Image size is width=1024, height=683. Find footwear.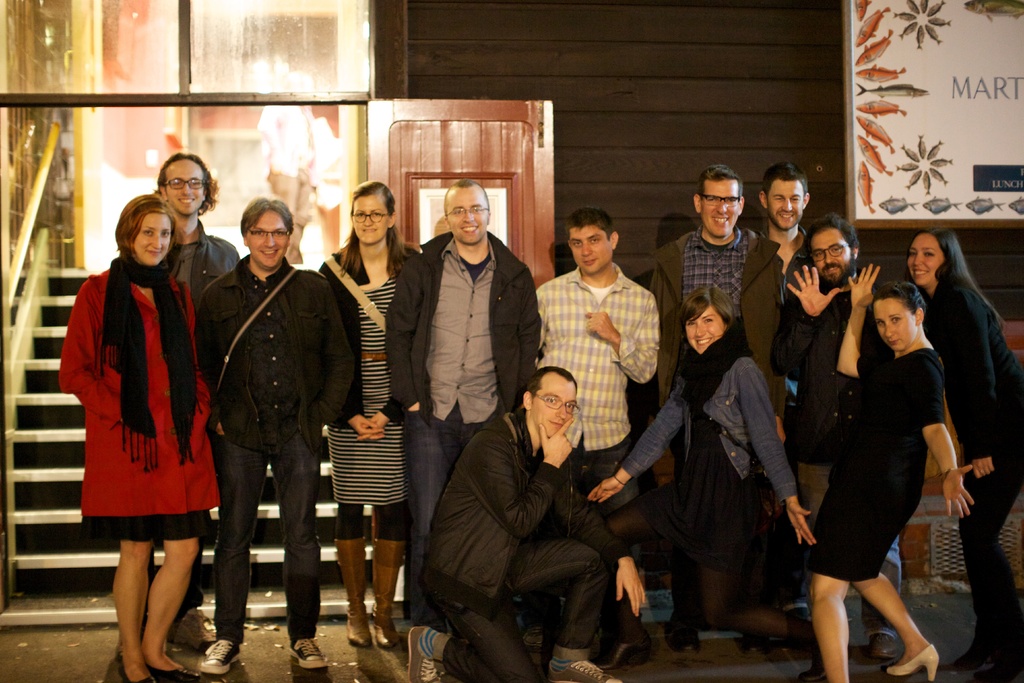
x1=669 y1=613 x2=702 y2=649.
